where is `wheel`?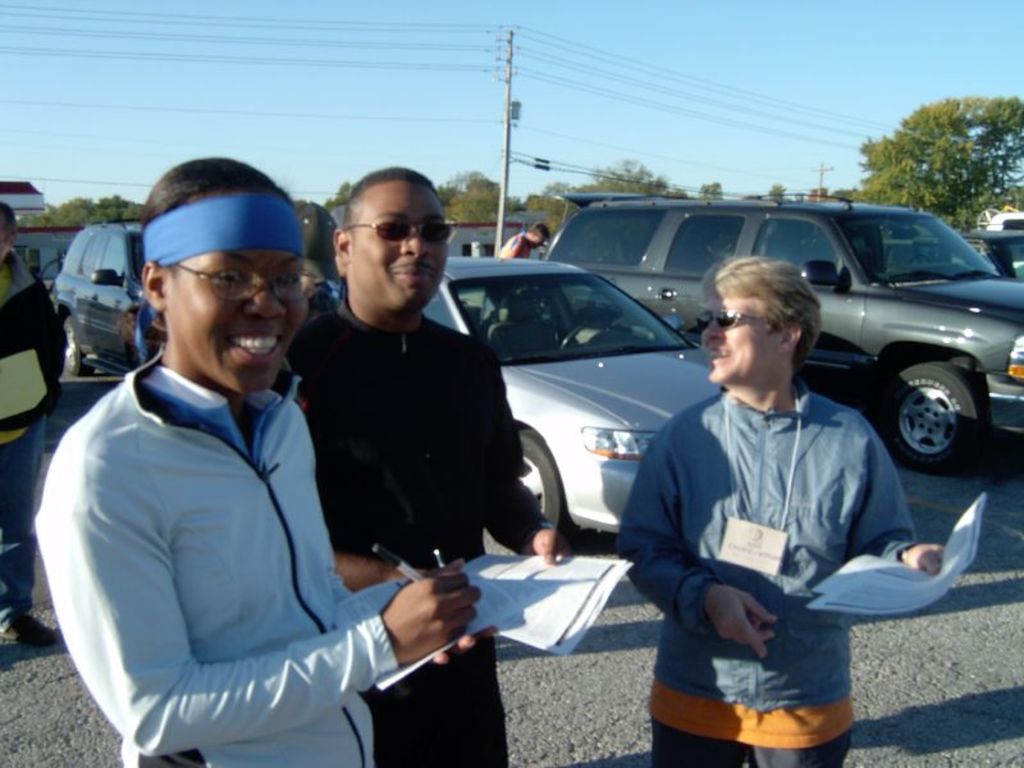
516/430/579/544.
